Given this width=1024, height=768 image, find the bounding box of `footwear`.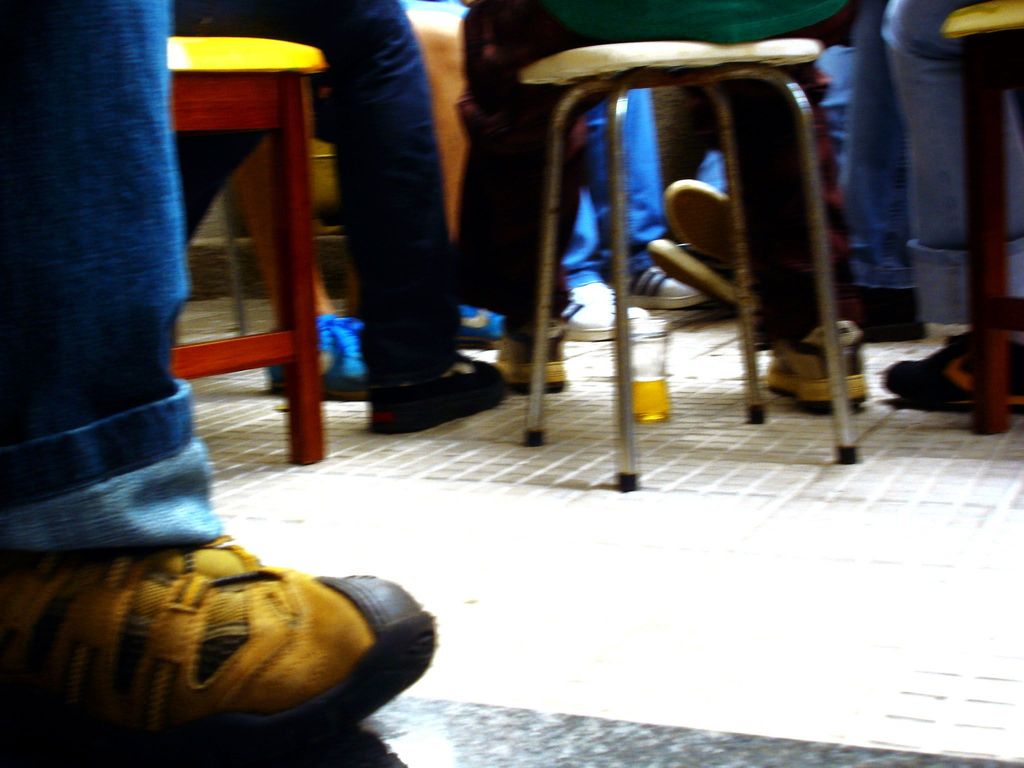
643, 237, 735, 312.
